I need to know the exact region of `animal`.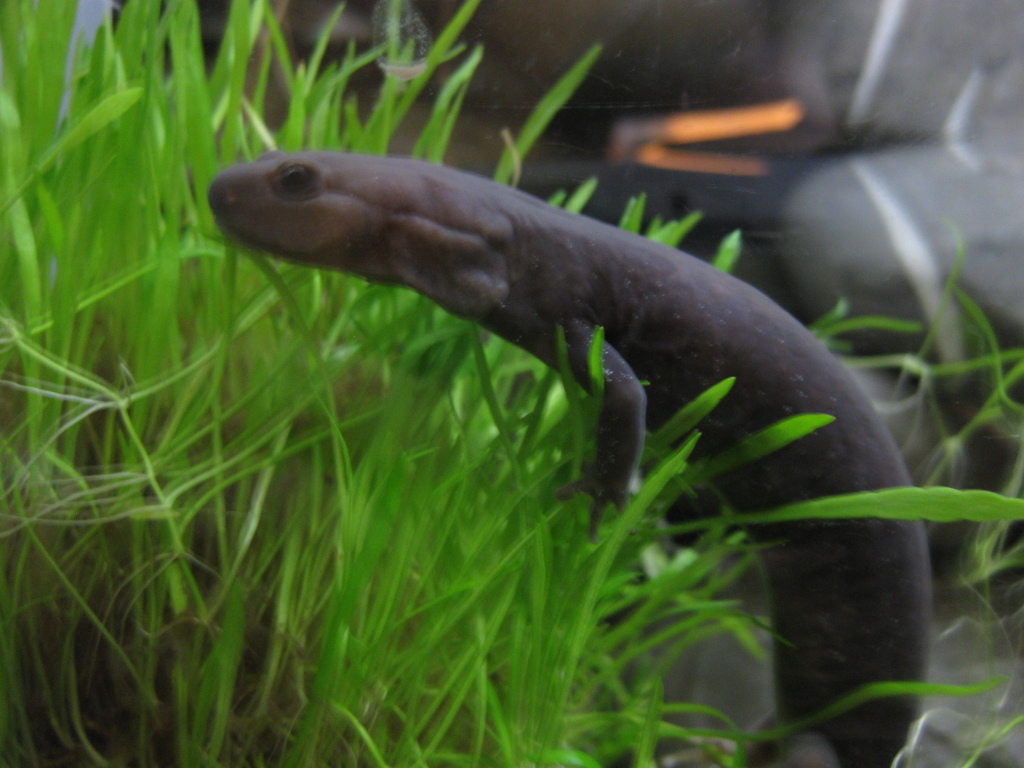
Region: bbox(201, 146, 931, 767).
